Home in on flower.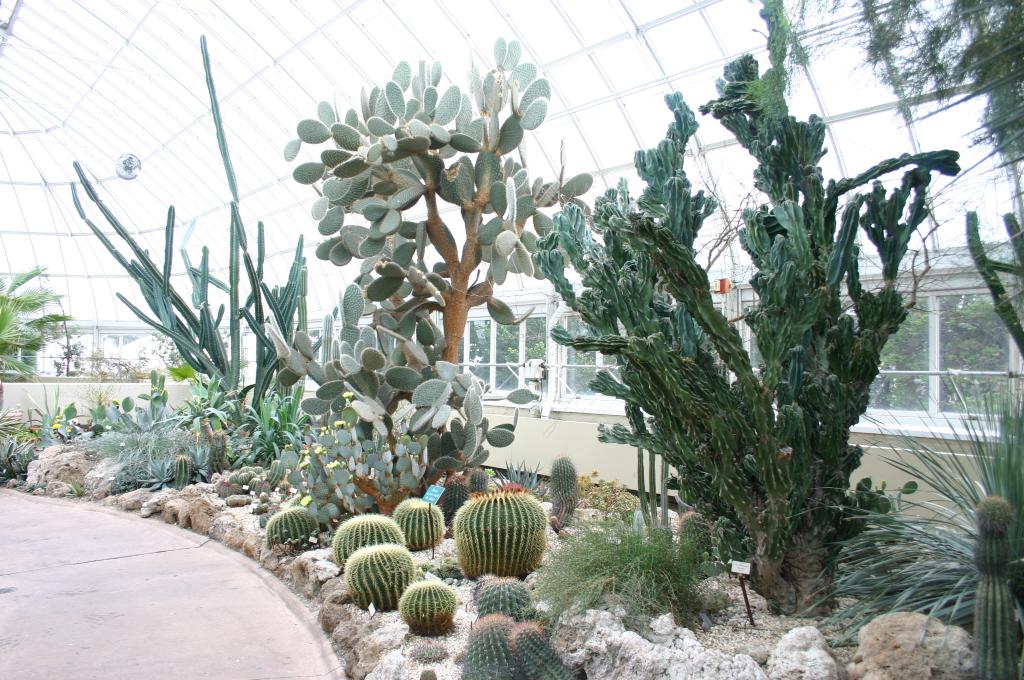
Homed in at x1=343 y1=390 x2=356 y2=398.
